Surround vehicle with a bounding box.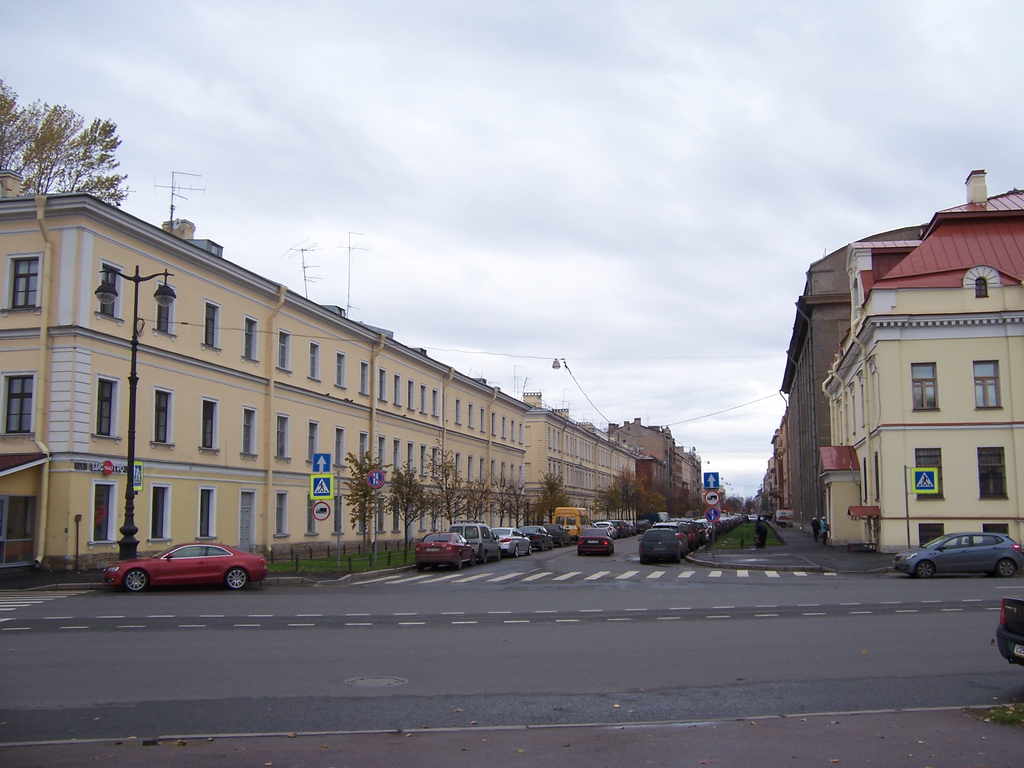
rect(553, 503, 590, 545).
